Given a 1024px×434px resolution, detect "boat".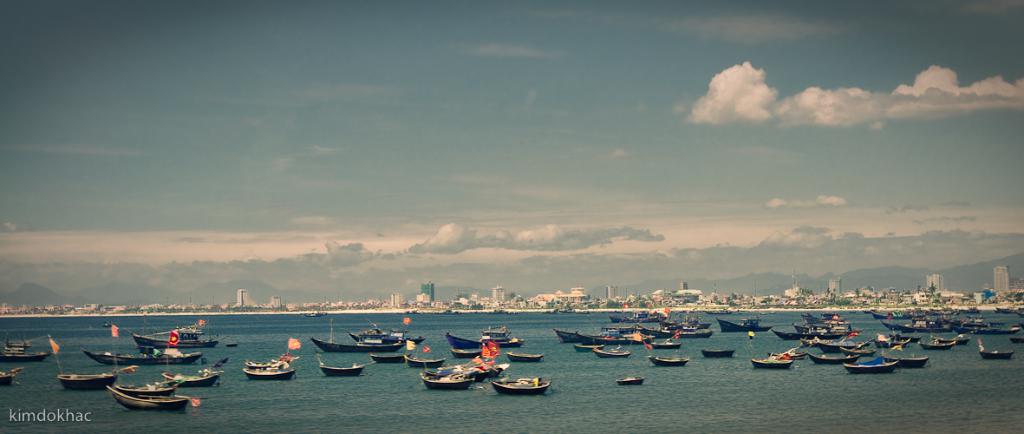
box(1, 349, 49, 363).
